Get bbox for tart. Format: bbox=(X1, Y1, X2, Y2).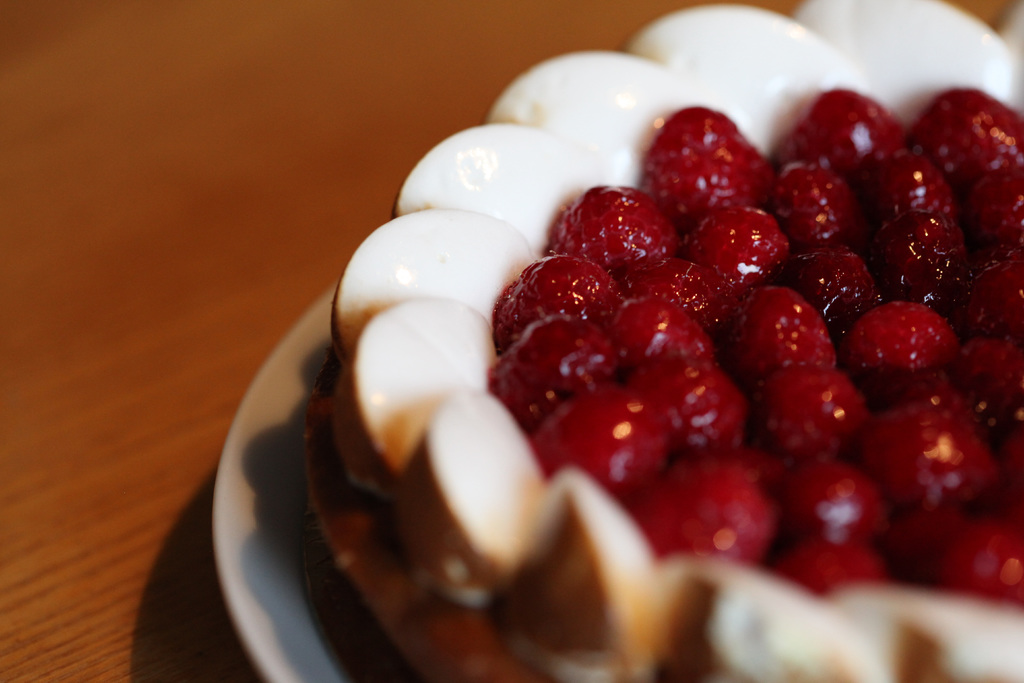
bbox=(324, 4, 1023, 682).
